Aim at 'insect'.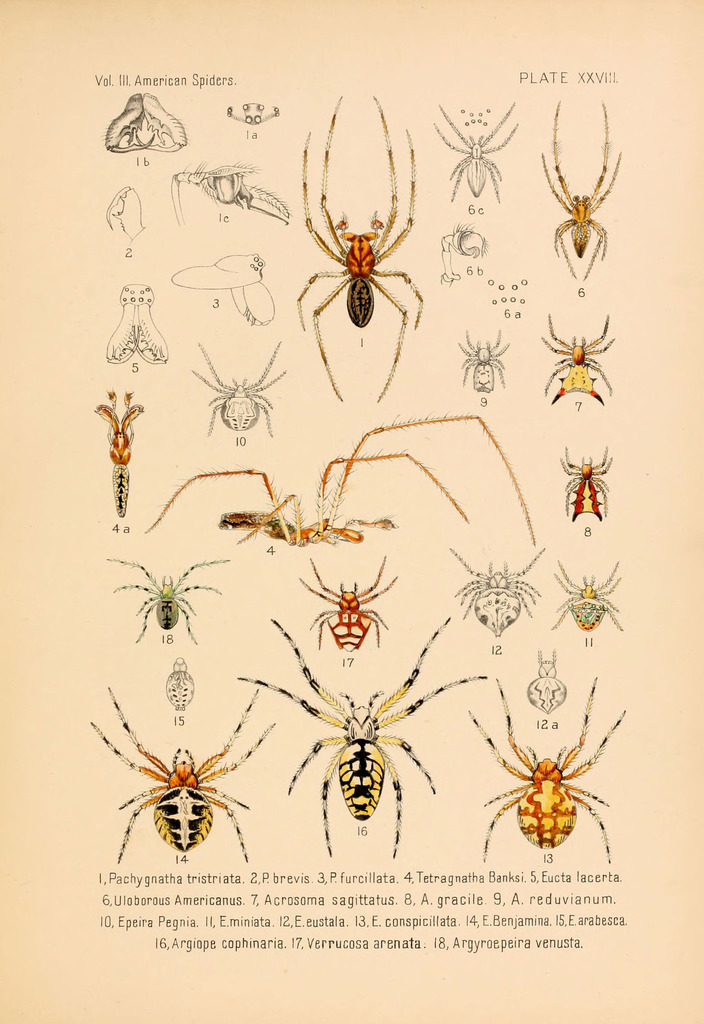
Aimed at crop(551, 562, 621, 630).
